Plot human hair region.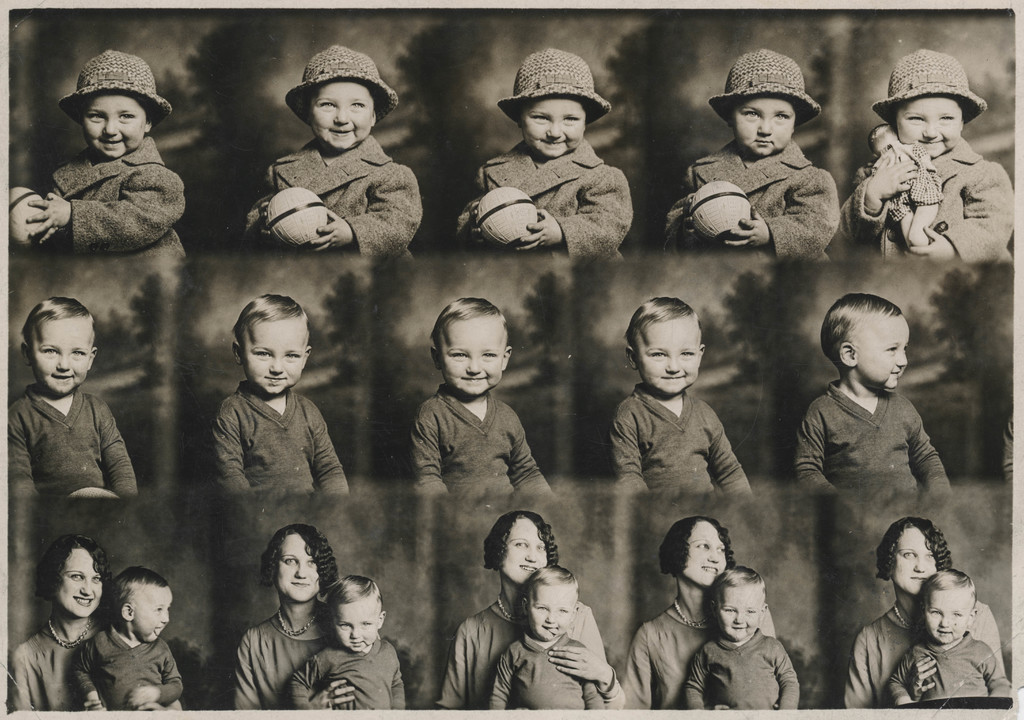
Plotted at l=622, t=297, r=700, b=353.
